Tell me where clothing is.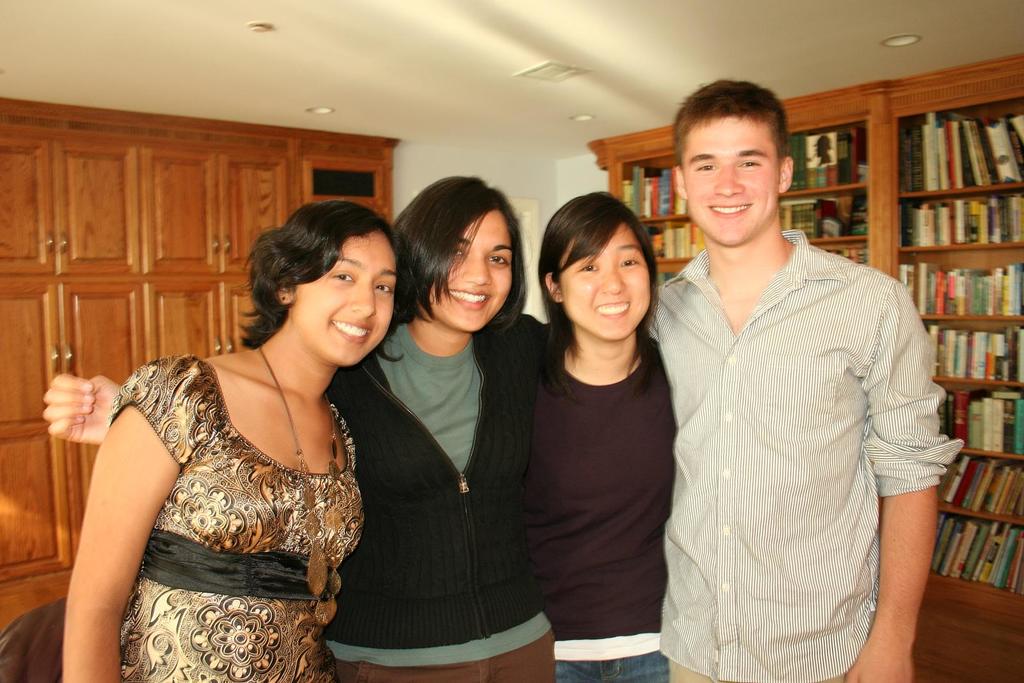
clothing is at 333/309/555/681.
